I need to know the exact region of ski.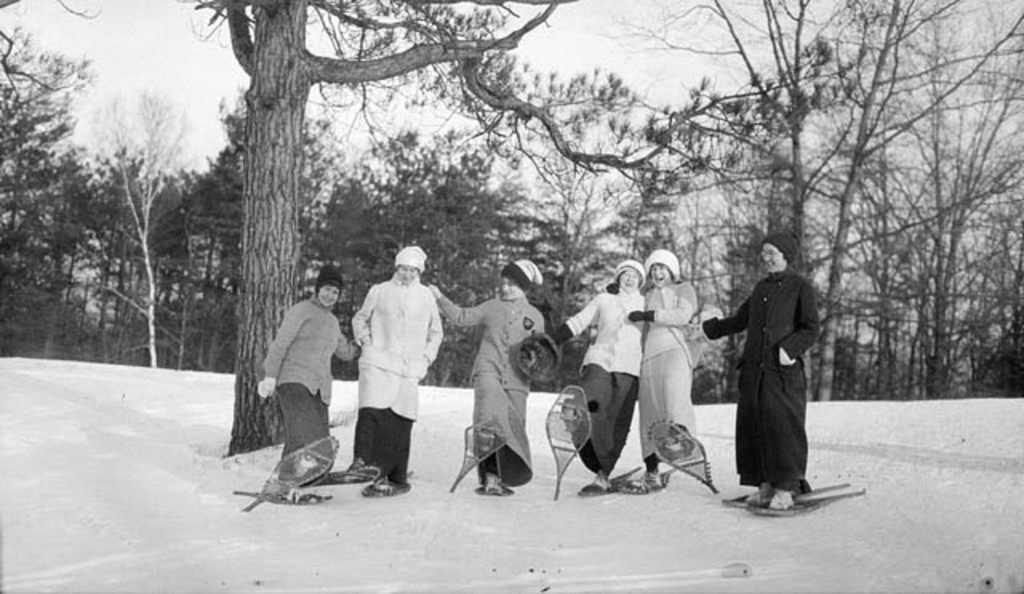
Region: (323,464,378,485).
